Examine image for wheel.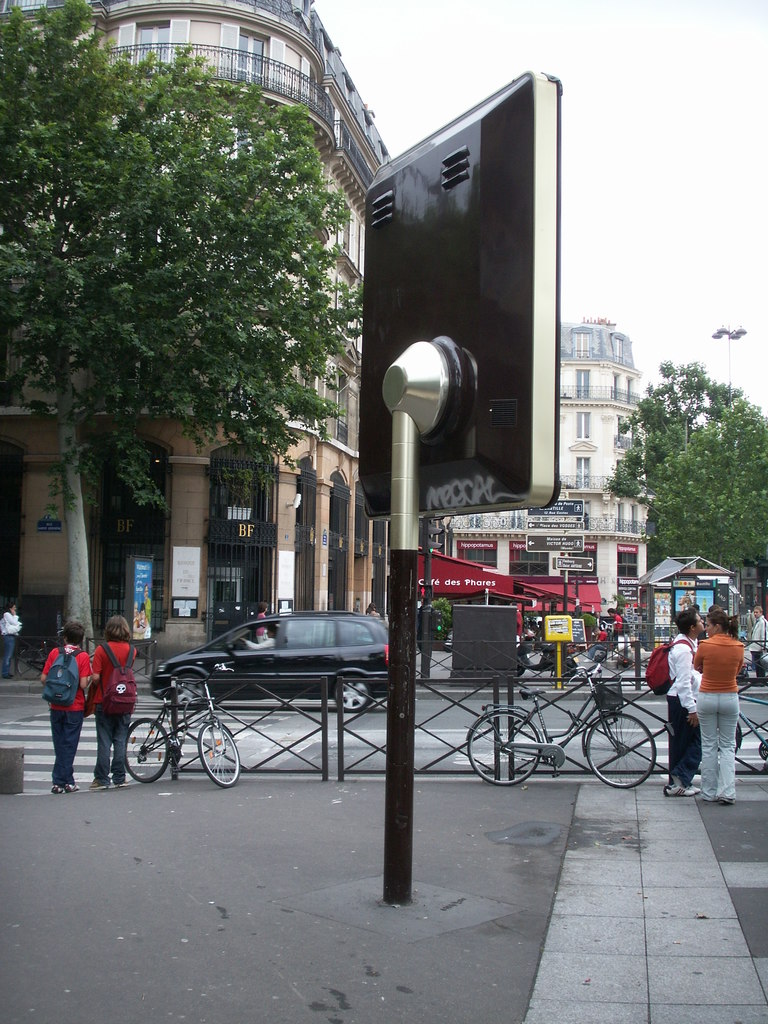
Examination result: Rect(455, 700, 541, 788).
